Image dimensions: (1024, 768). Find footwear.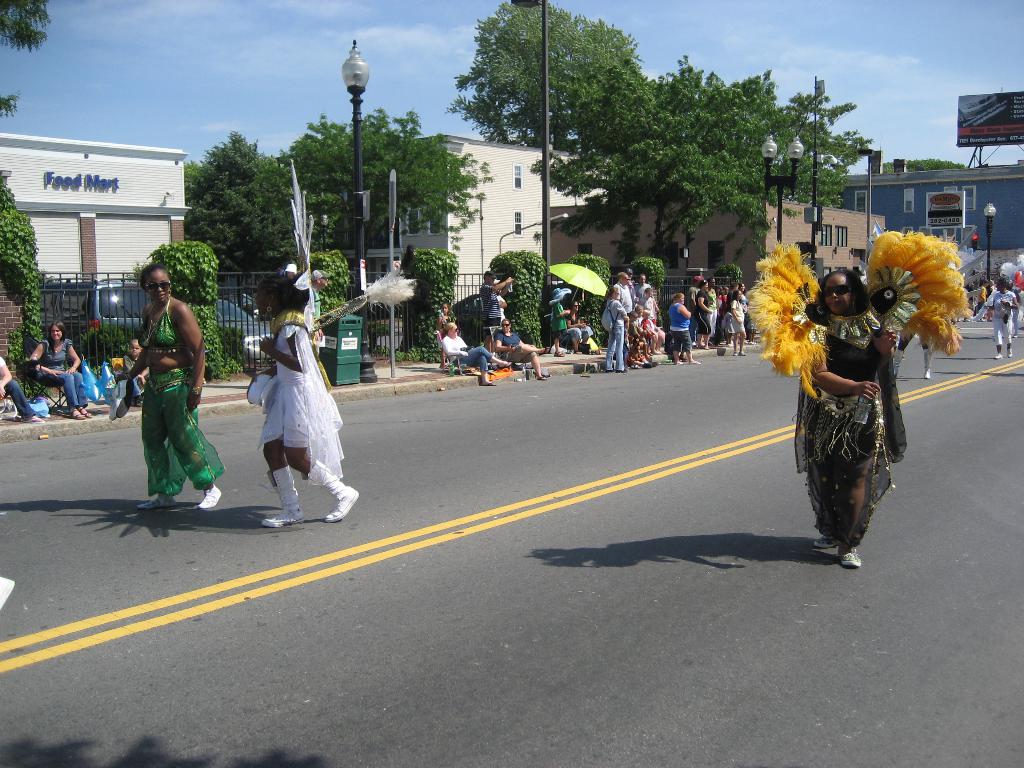
114/374/136/420.
